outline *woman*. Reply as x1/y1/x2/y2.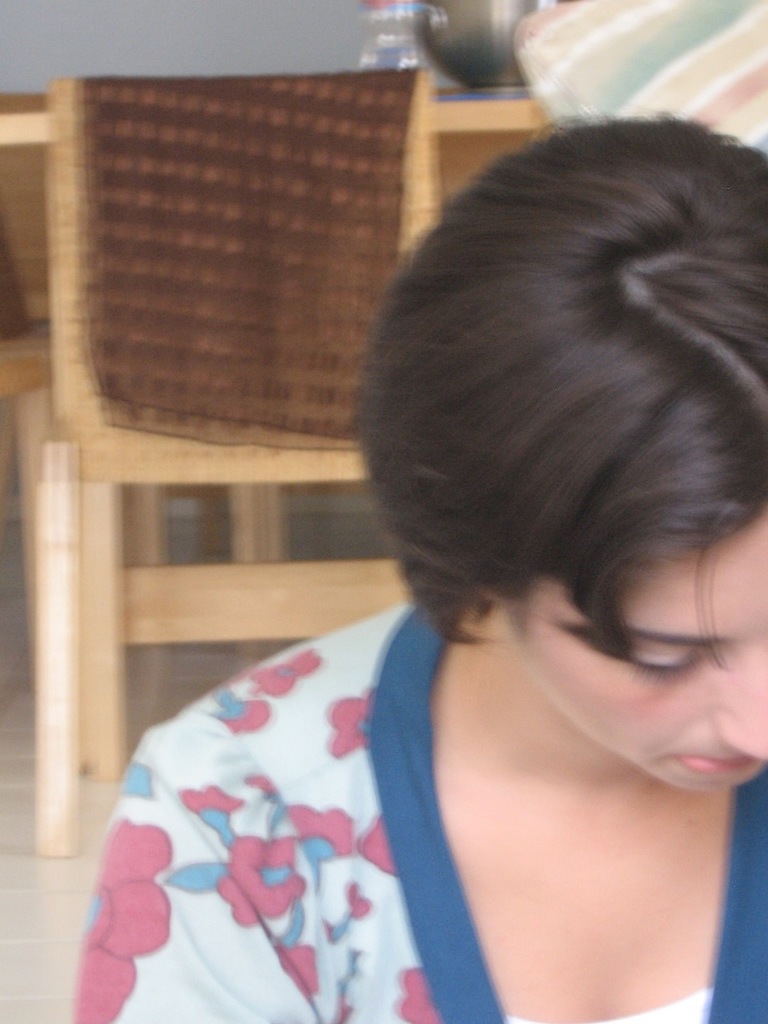
148/89/767/1023.
